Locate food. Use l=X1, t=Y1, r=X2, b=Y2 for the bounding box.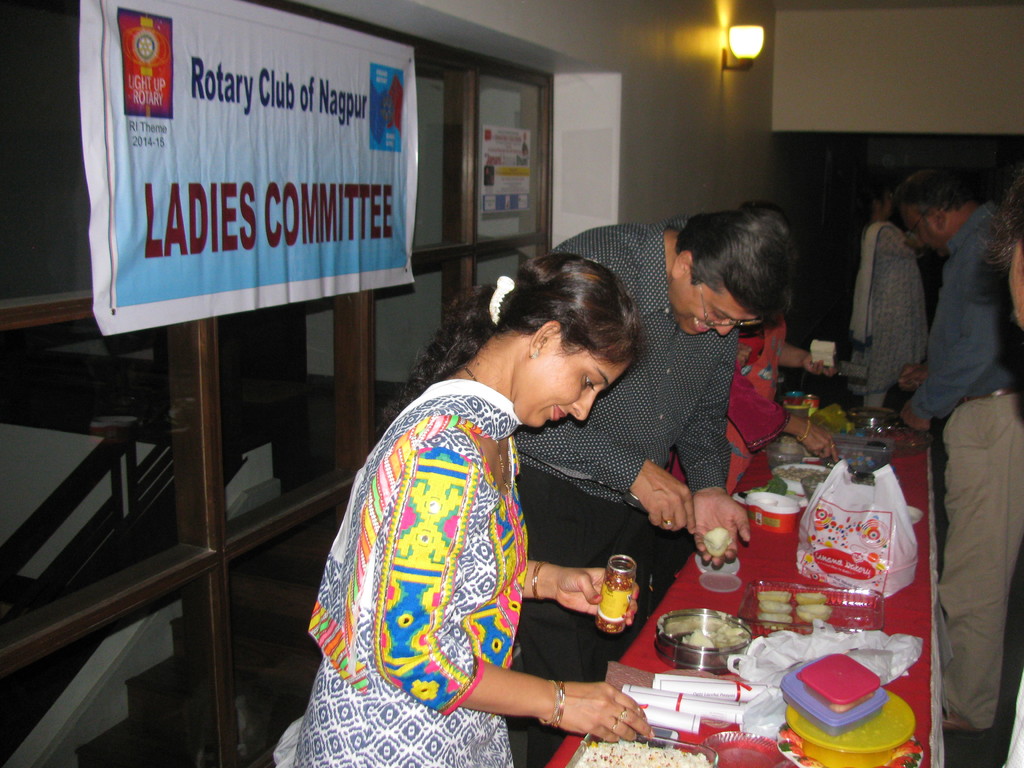
l=705, t=524, r=733, b=560.
